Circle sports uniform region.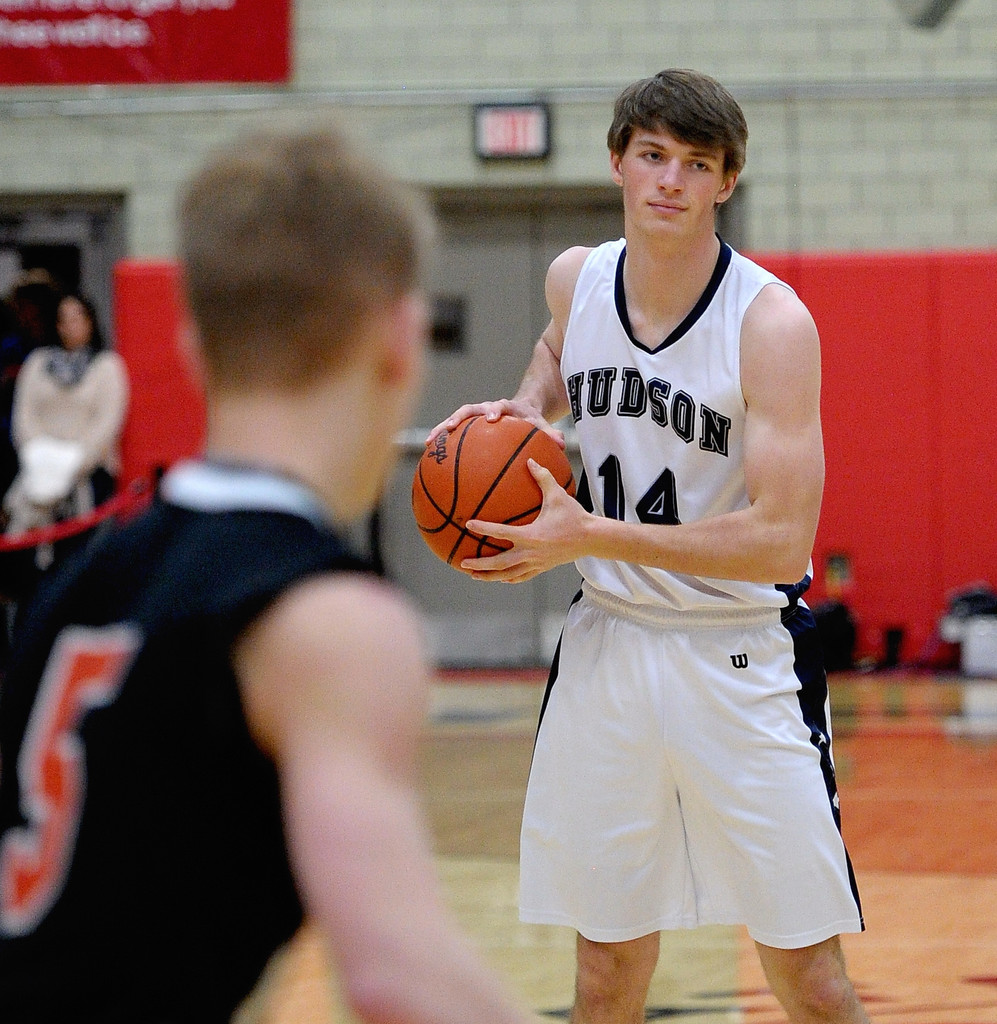
Region: crop(425, 249, 896, 934).
